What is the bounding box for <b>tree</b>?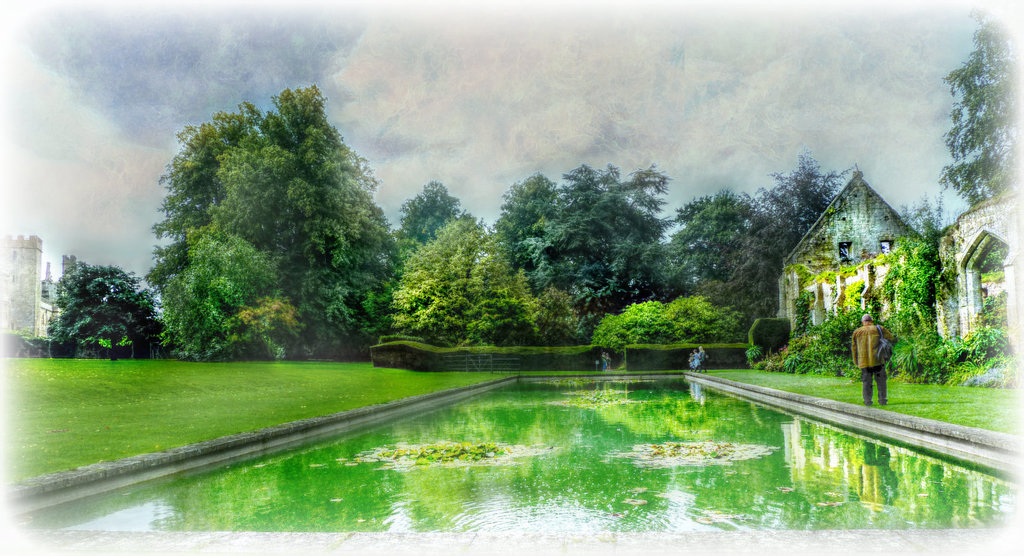
[156,75,373,358].
